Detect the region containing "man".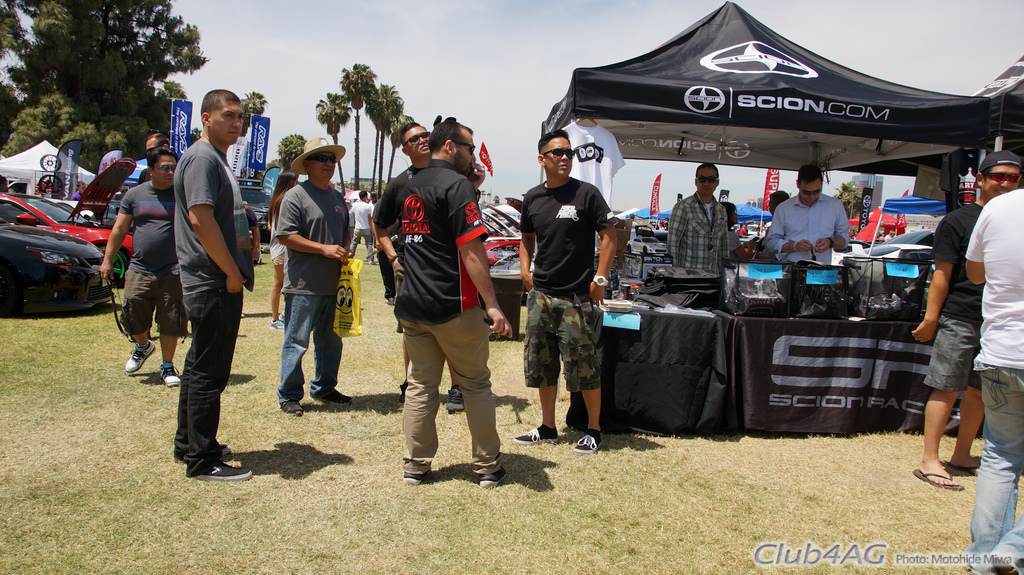
bbox=(748, 187, 787, 258).
